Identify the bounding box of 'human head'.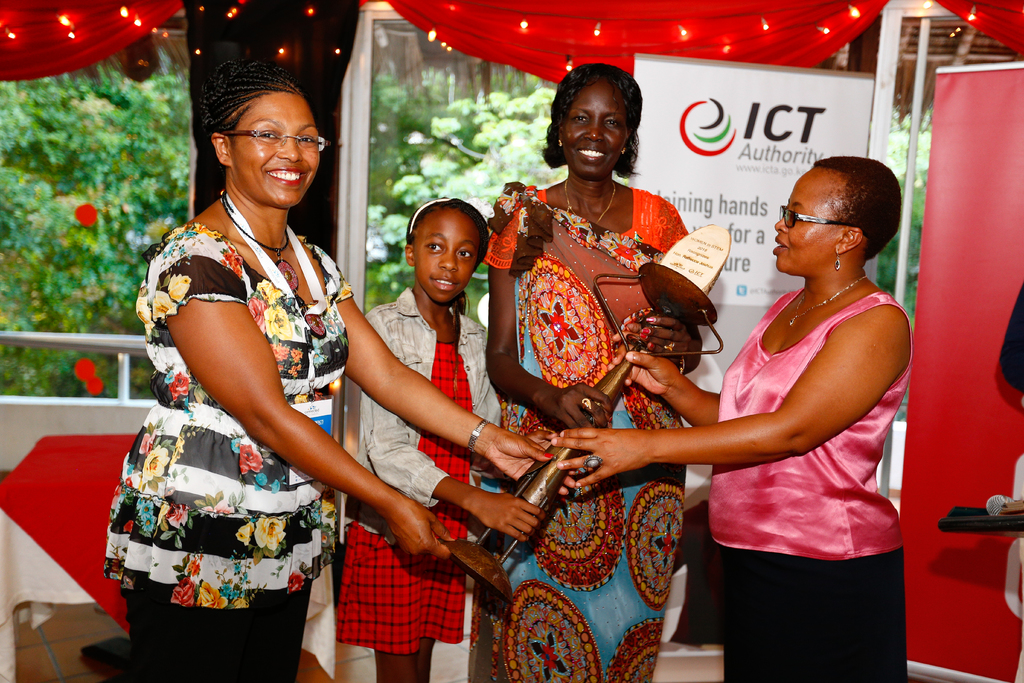
rect(402, 199, 492, 306).
